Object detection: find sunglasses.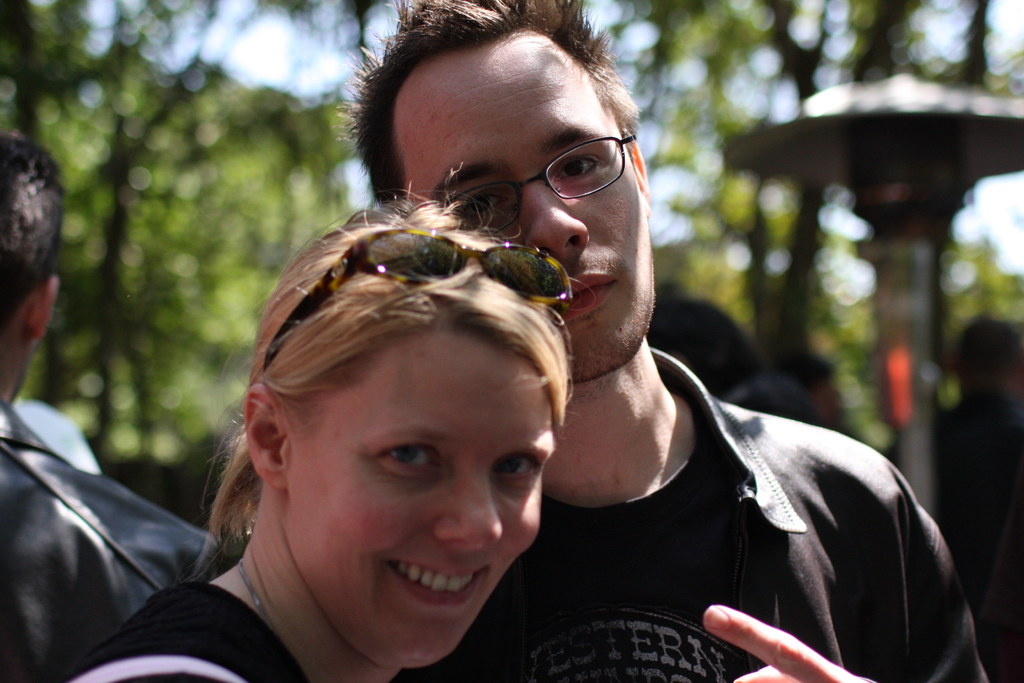
detection(262, 227, 568, 365).
